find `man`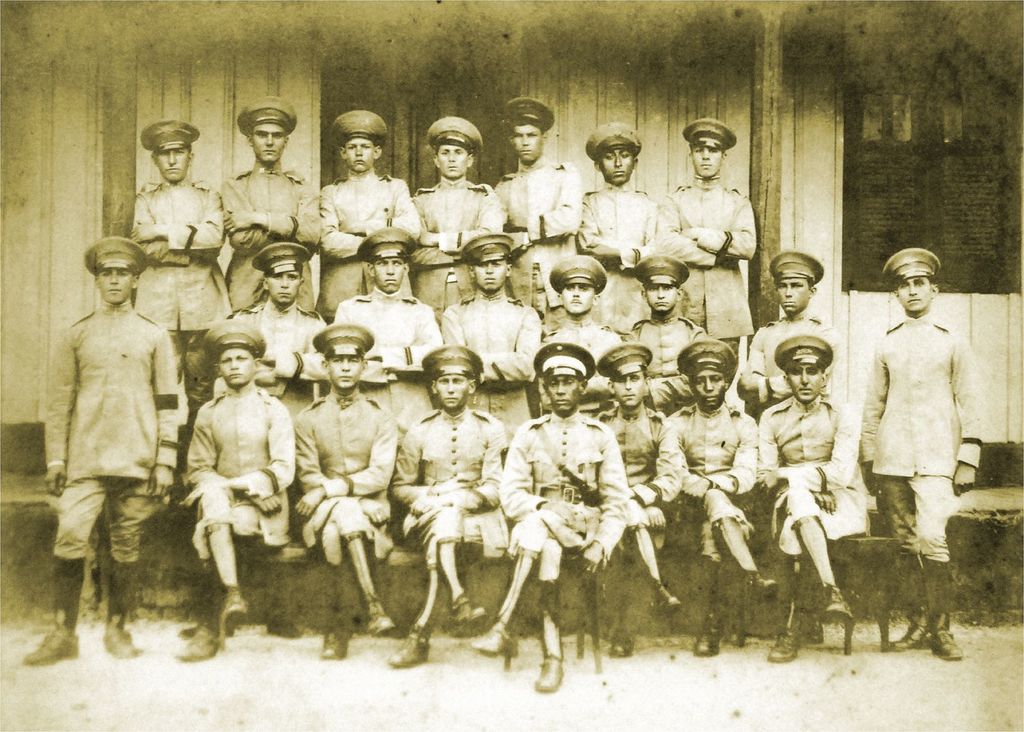
(left=735, top=251, right=842, bottom=416)
